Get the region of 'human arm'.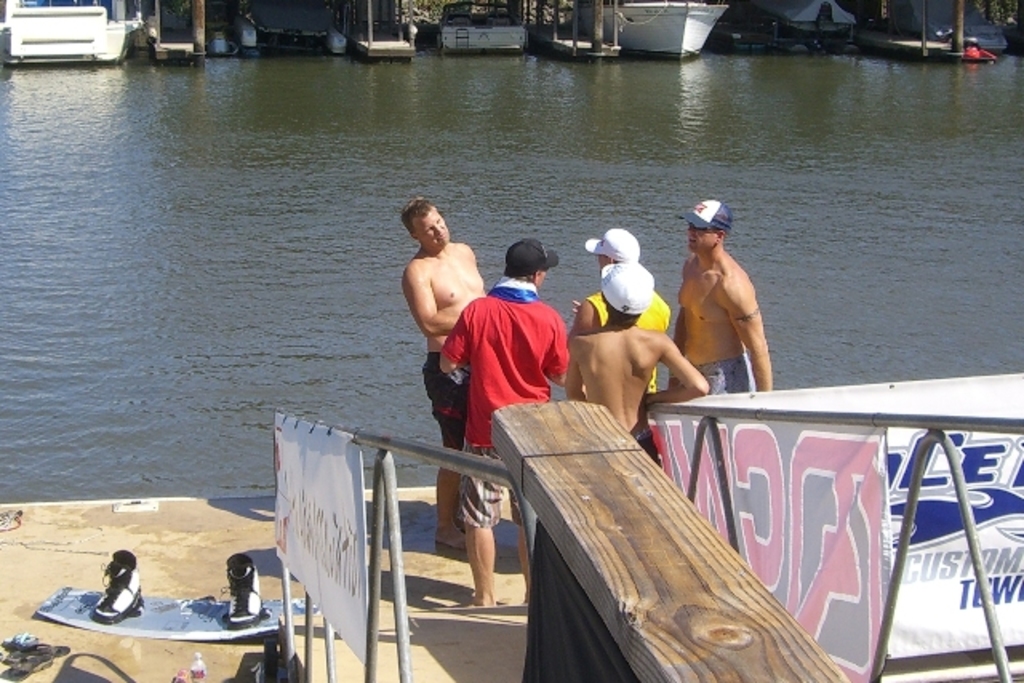
bbox(558, 331, 581, 401).
